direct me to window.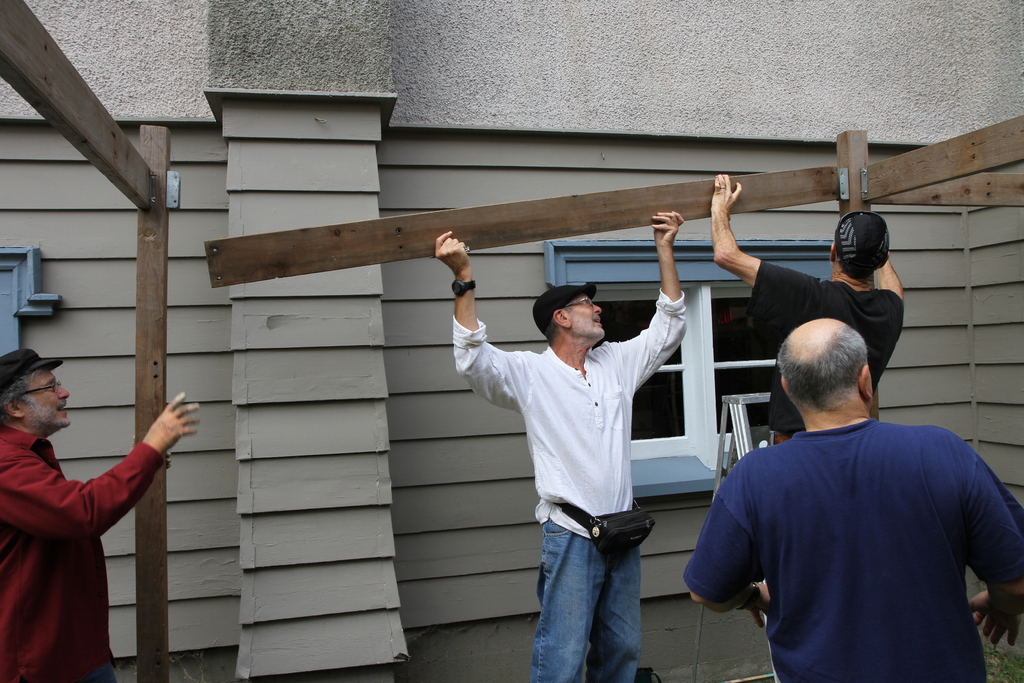
Direction: x1=536, y1=240, x2=833, y2=504.
